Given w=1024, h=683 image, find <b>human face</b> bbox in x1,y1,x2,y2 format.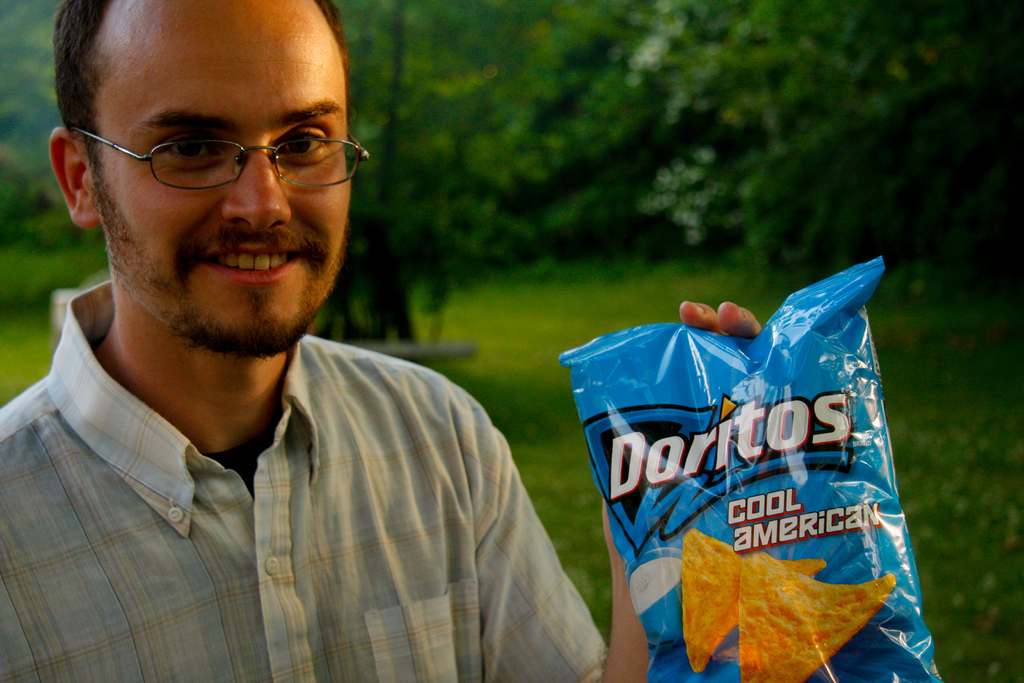
89,0,350,352.
